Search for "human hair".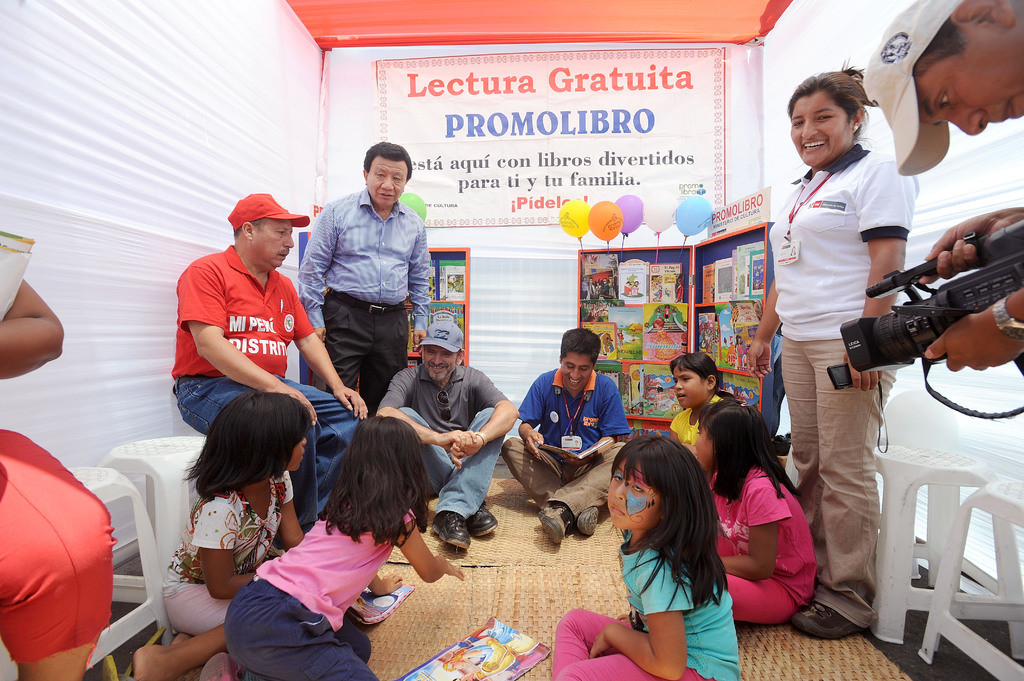
Found at BBox(230, 220, 266, 241).
